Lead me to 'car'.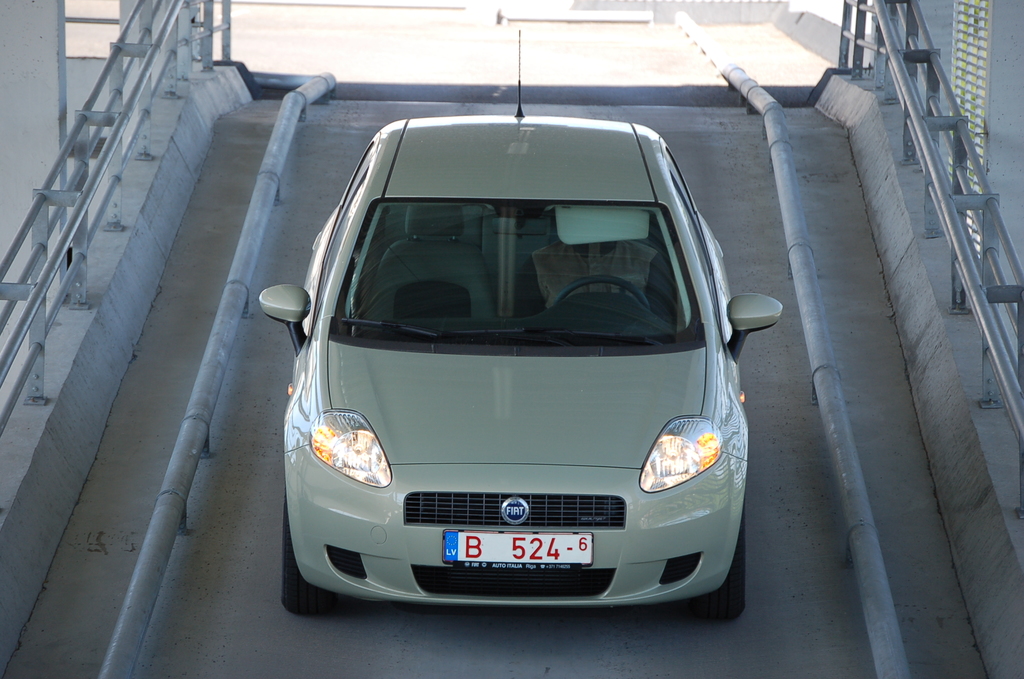
Lead to bbox(257, 28, 782, 620).
